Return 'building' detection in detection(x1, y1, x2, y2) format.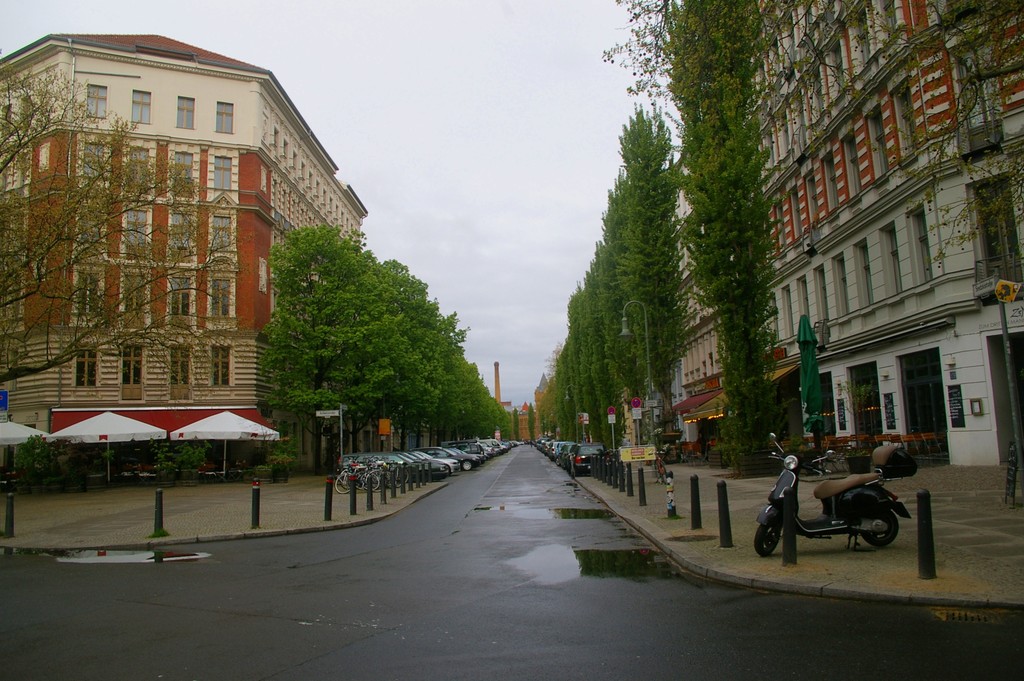
detection(669, 0, 1023, 464).
